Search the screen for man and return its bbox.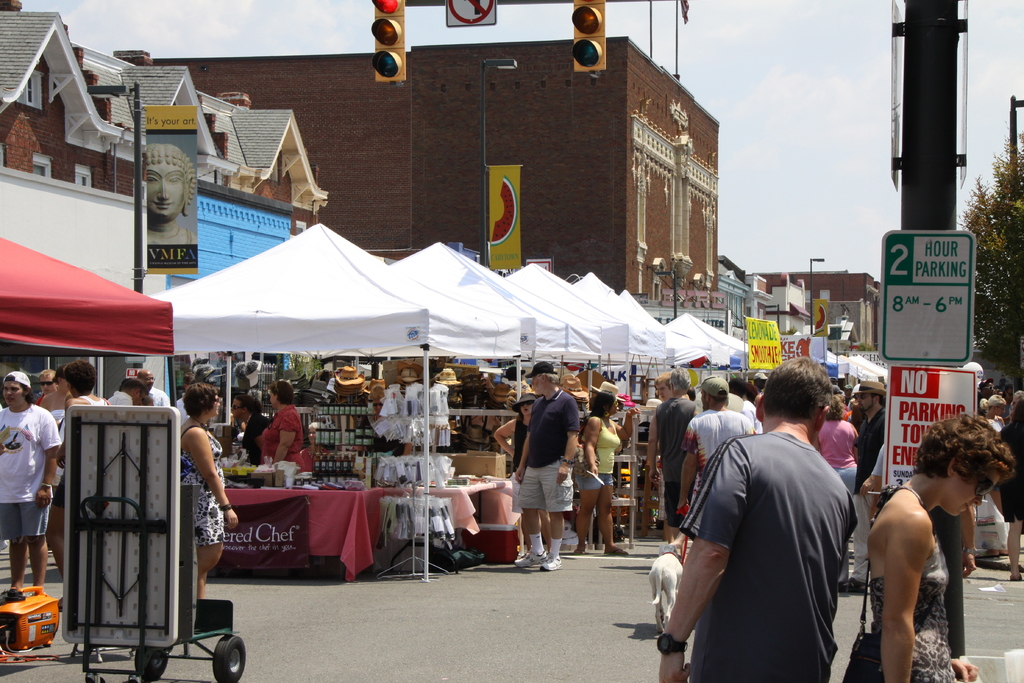
Found: bbox(0, 374, 63, 592).
